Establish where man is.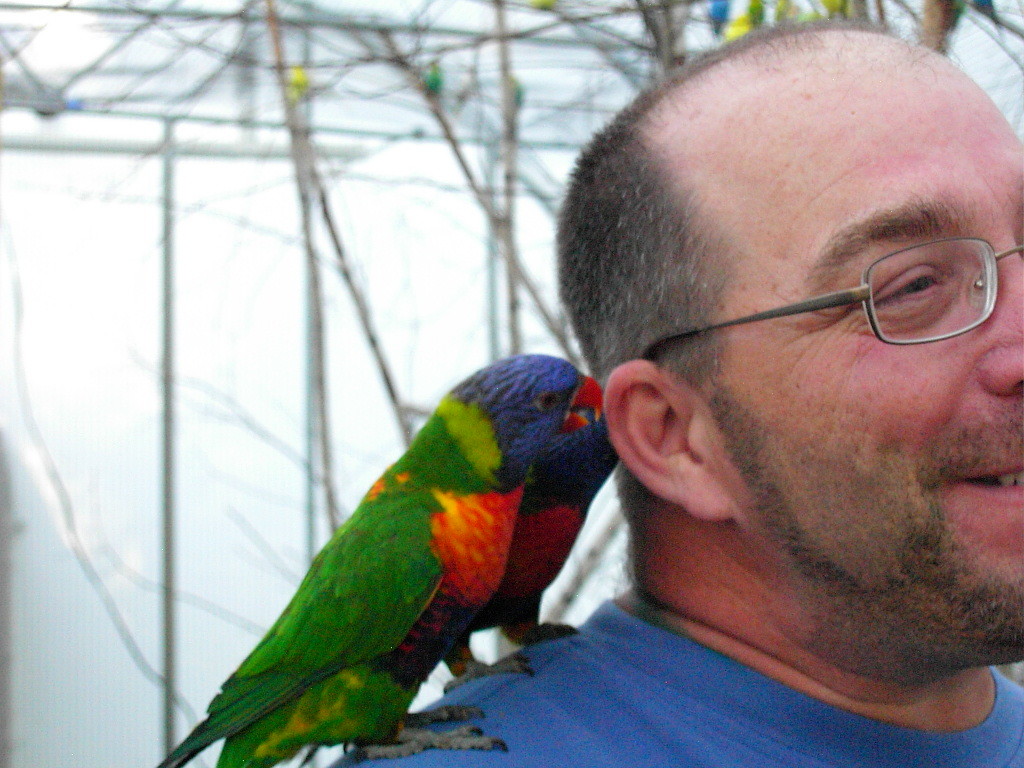
Established at <bbox>549, 190, 1023, 720</bbox>.
